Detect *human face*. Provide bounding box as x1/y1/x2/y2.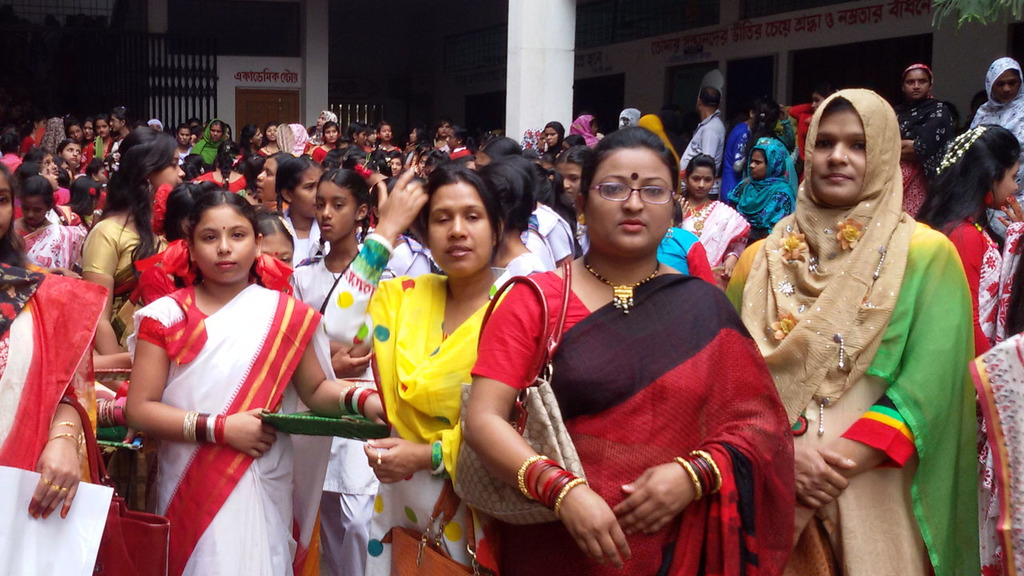
195/206/254/279.
